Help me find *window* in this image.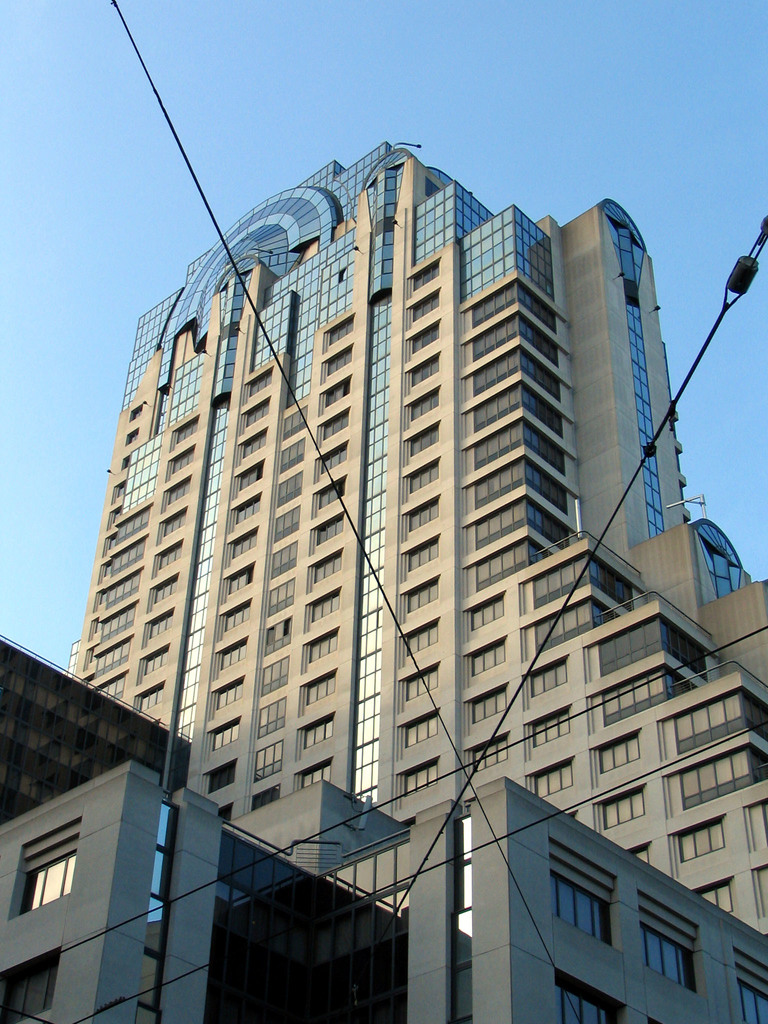
Found it: (x1=130, y1=408, x2=140, y2=422).
